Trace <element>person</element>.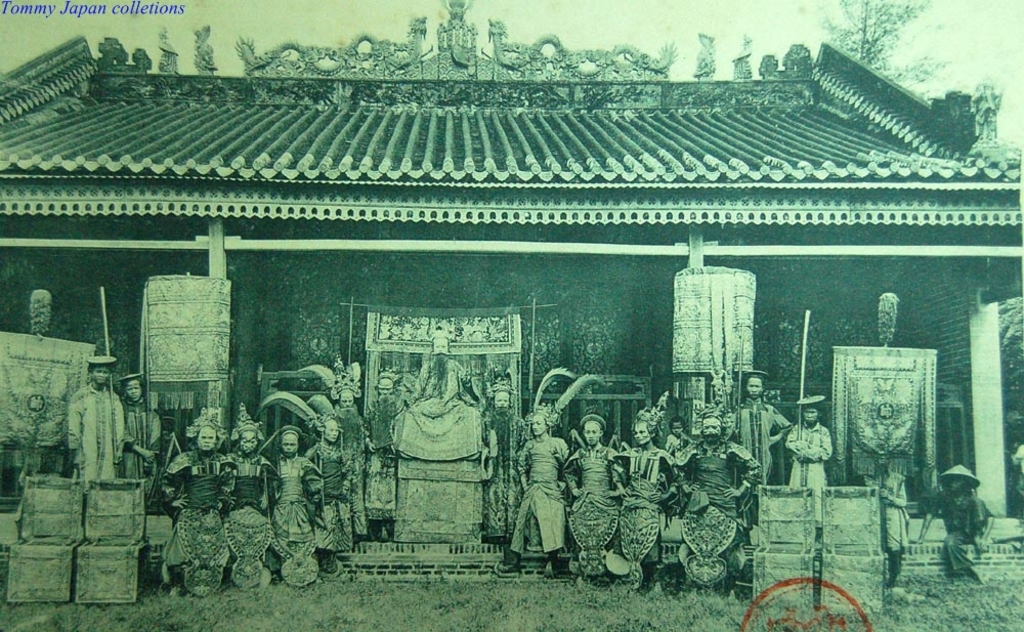
Traced to 502,408,568,571.
